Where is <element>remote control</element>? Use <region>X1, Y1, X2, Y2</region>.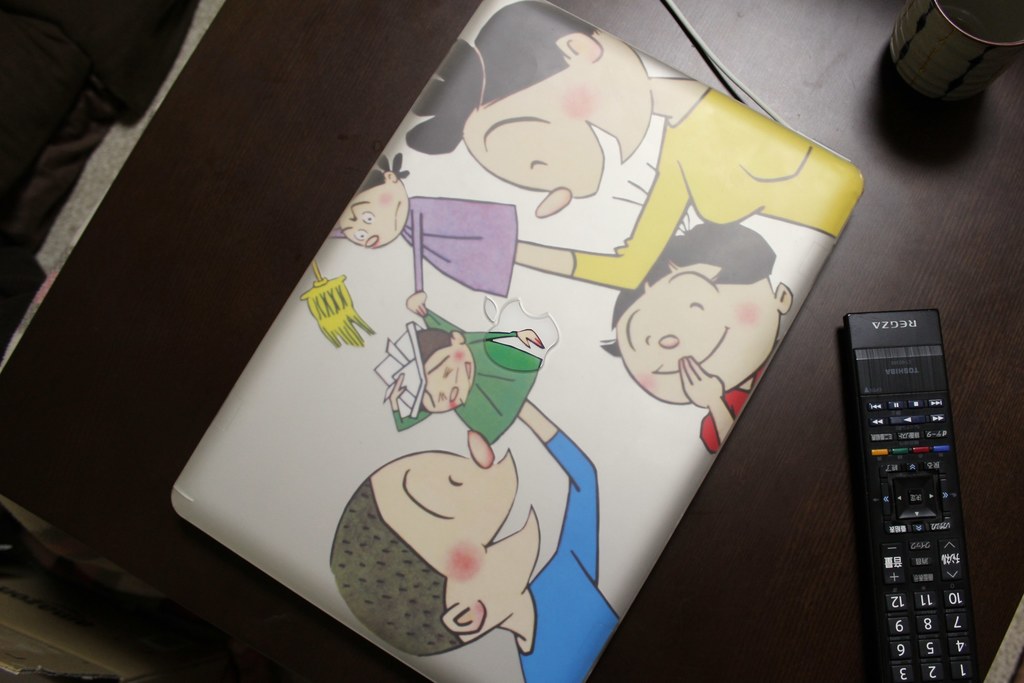
<region>844, 300, 977, 682</region>.
